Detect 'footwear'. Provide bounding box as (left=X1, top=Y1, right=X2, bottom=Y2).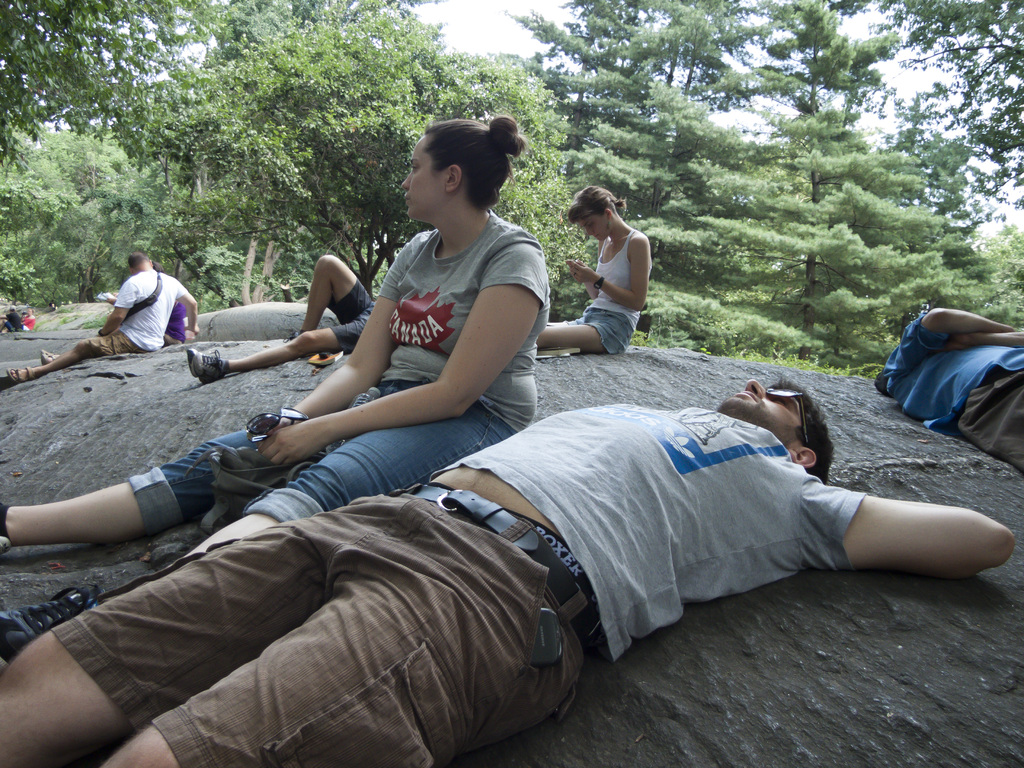
(left=6, top=365, right=35, bottom=382).
